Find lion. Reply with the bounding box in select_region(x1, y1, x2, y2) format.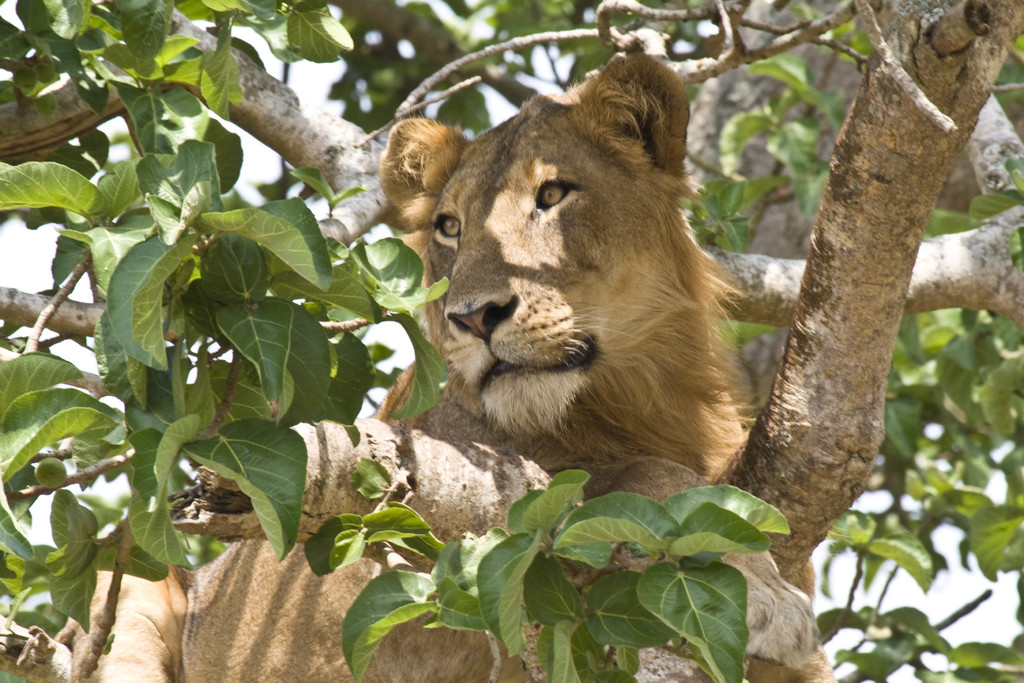
select_region(0, 58, 836, 682).
